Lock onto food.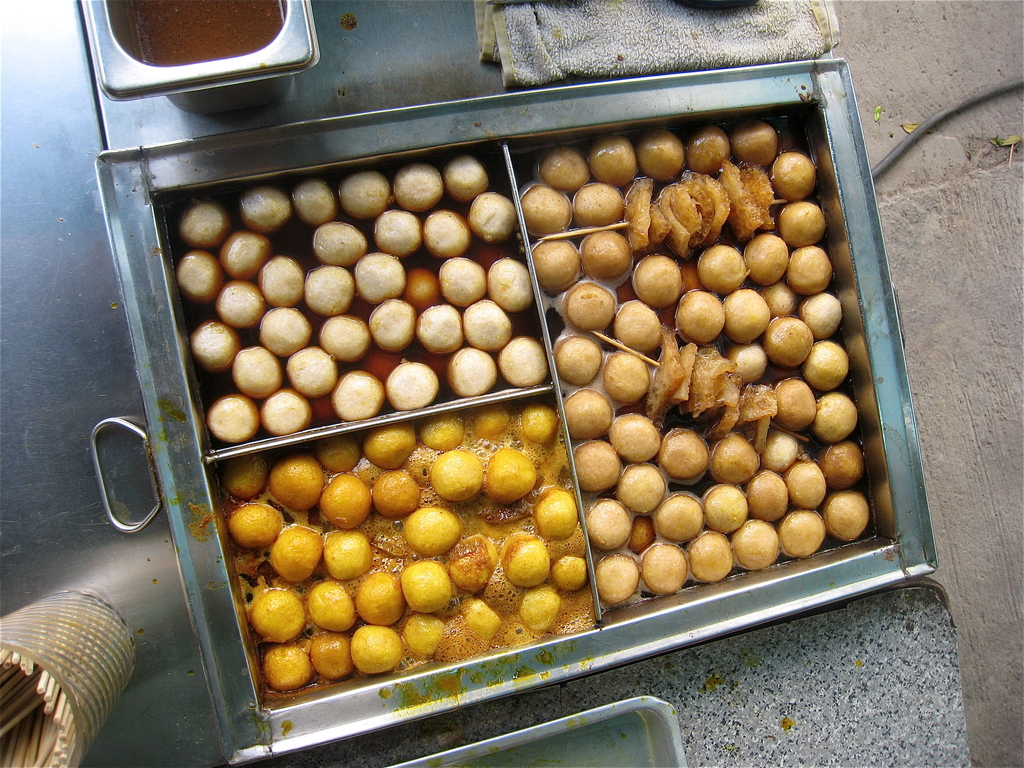
Locked: (left=391, top=163, right=440, bottom=214).
